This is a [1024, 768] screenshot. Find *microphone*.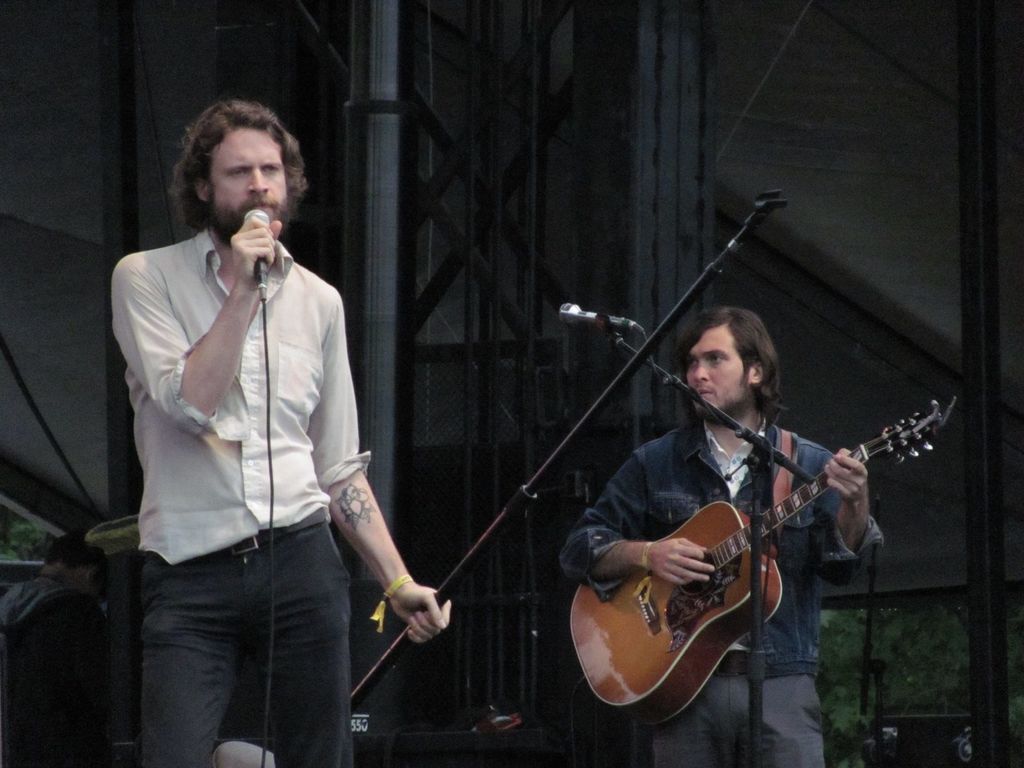
Bounding box: x1=559 y1=301 x2=639 y2=332.
